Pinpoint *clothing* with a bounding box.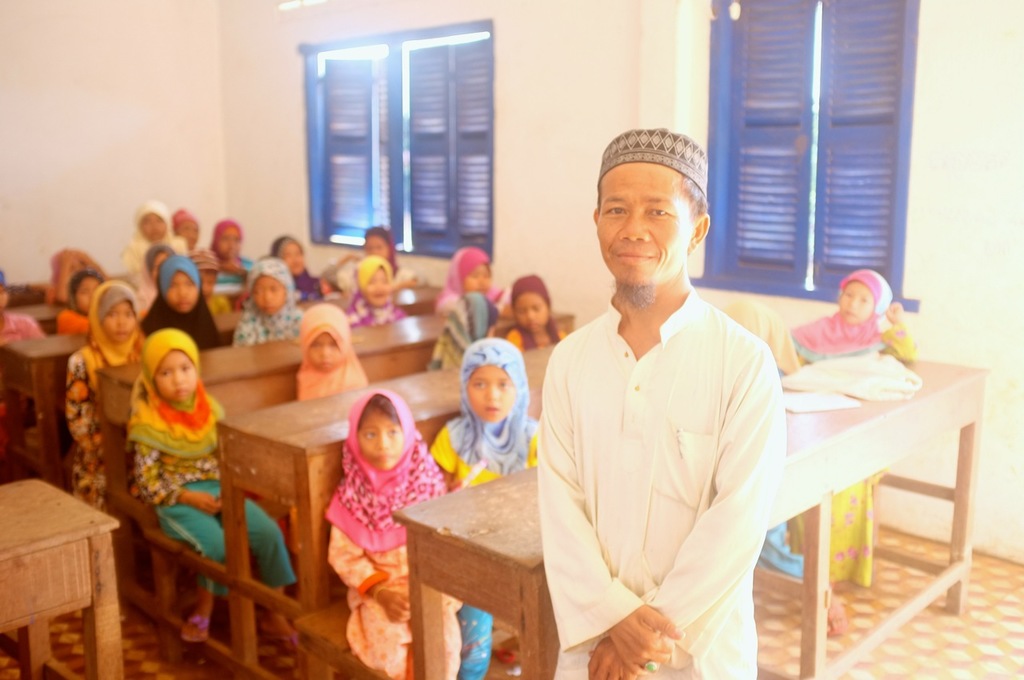
left=356, top=223, right=417, bottom=280.
